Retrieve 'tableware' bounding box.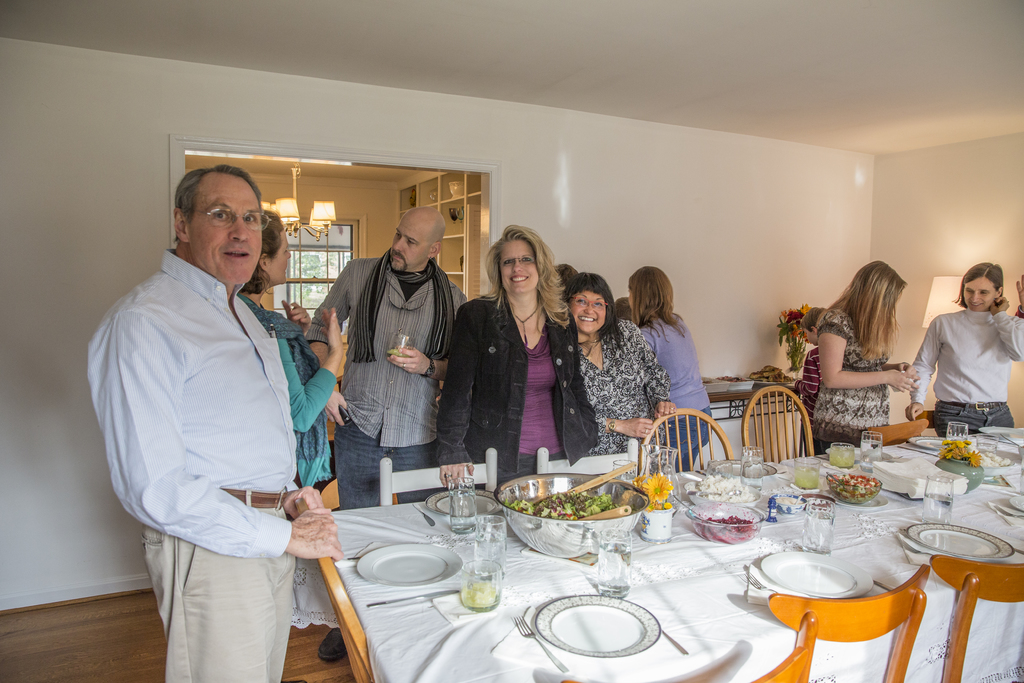
Bounding box: rect(473, 512, 511, 572).
